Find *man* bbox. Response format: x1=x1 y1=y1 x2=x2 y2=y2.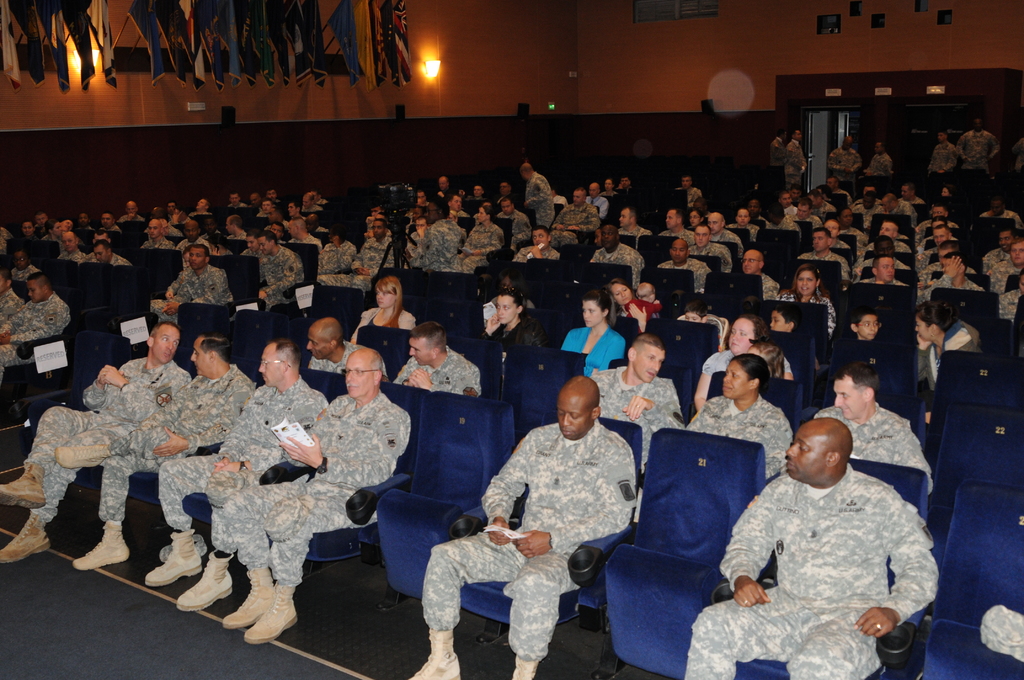
x1=66 y1=335 x2=261 y2=569.
